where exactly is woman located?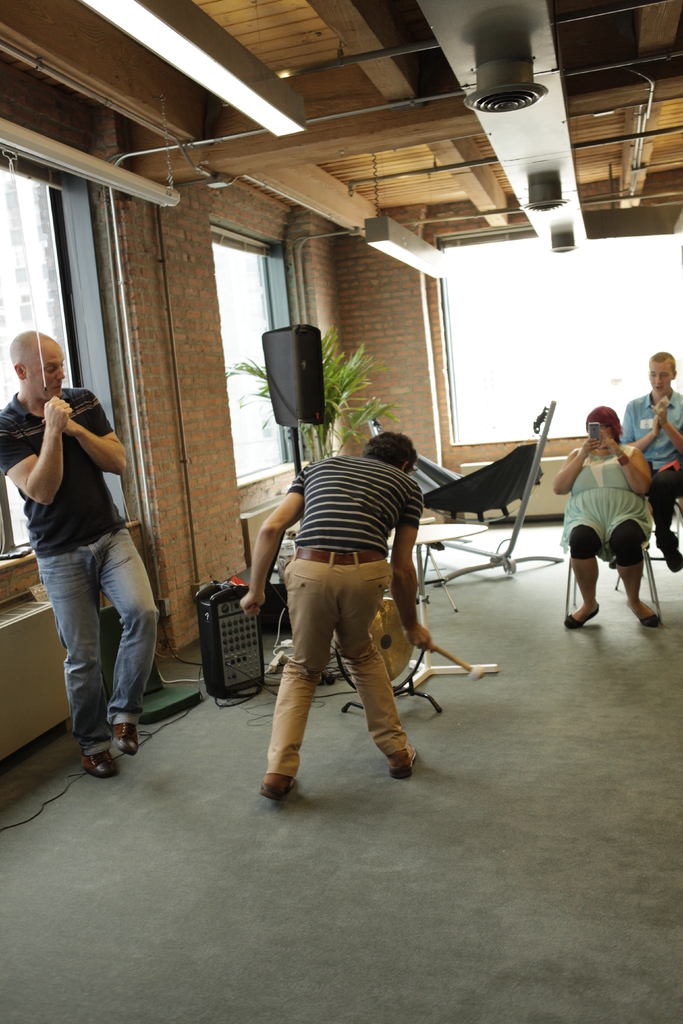
Its bounding box is <bbox>563, 394, 664, 638</bbox>.
